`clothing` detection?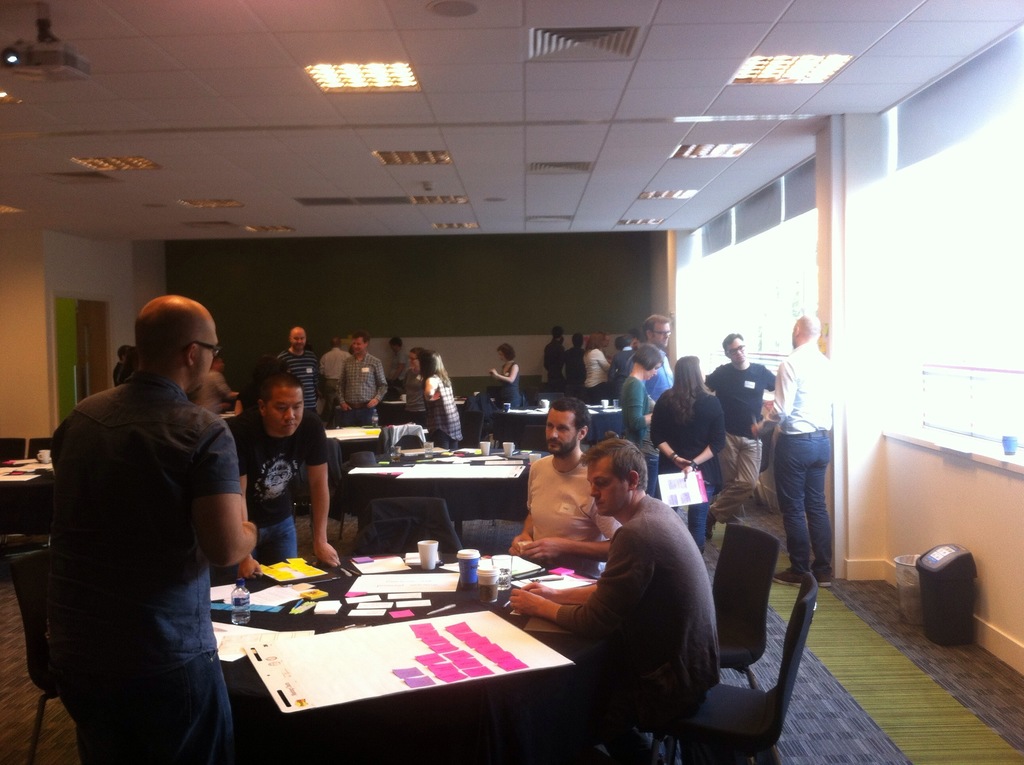
crop(494, 358, 520, 410)
